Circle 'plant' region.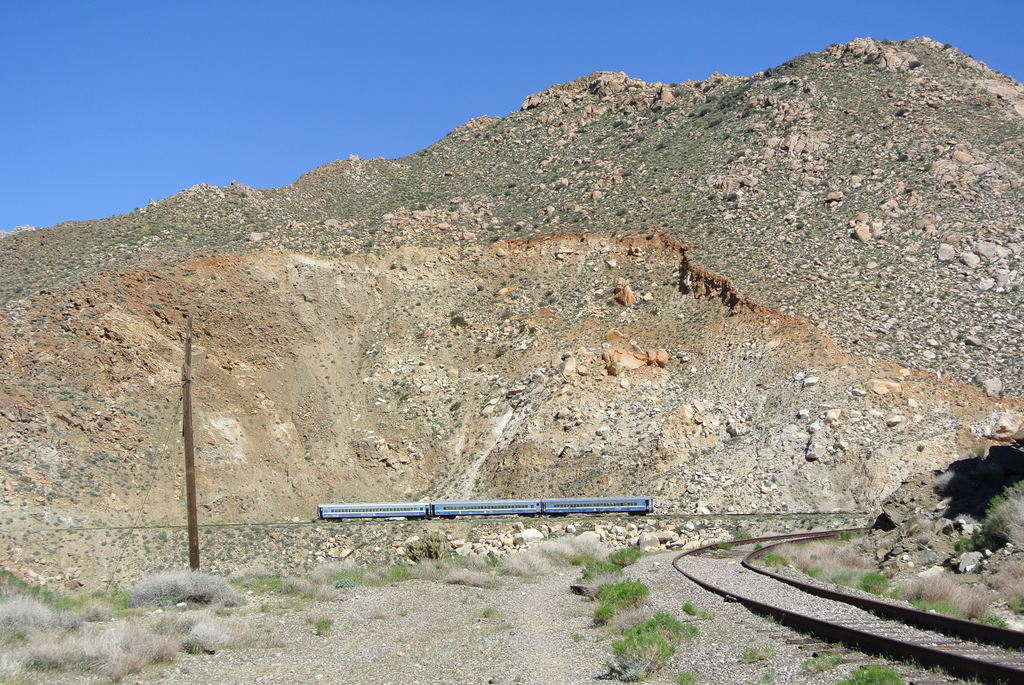
Region: Rect(902, 573, 978, 614).
